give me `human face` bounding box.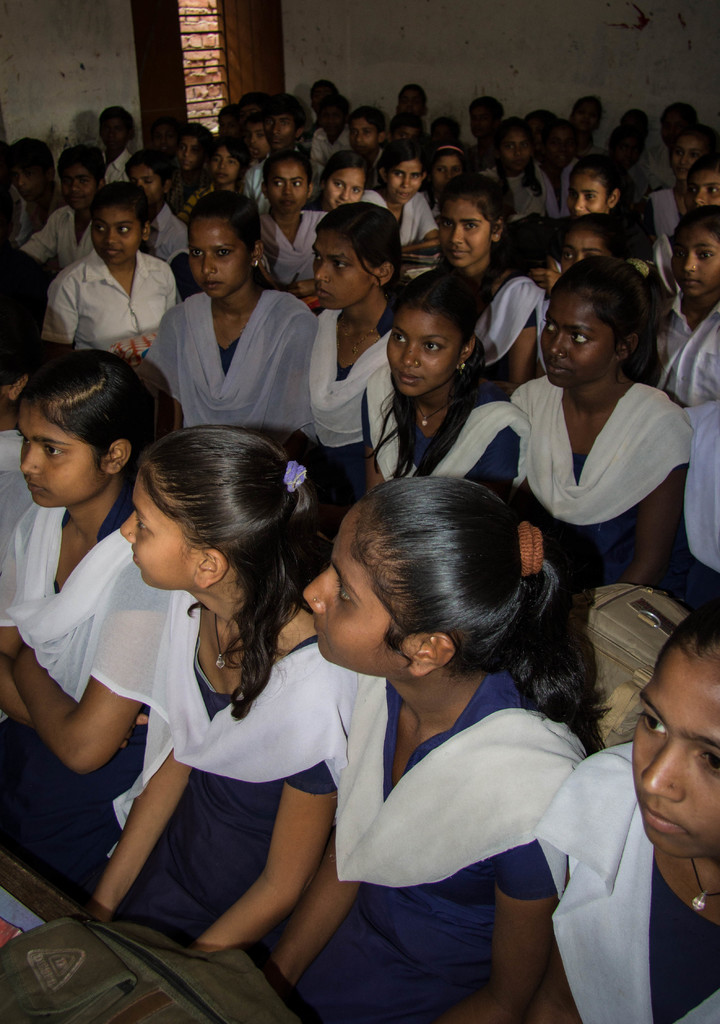
<bbox>19, 169, 44, 192</bbox>.
